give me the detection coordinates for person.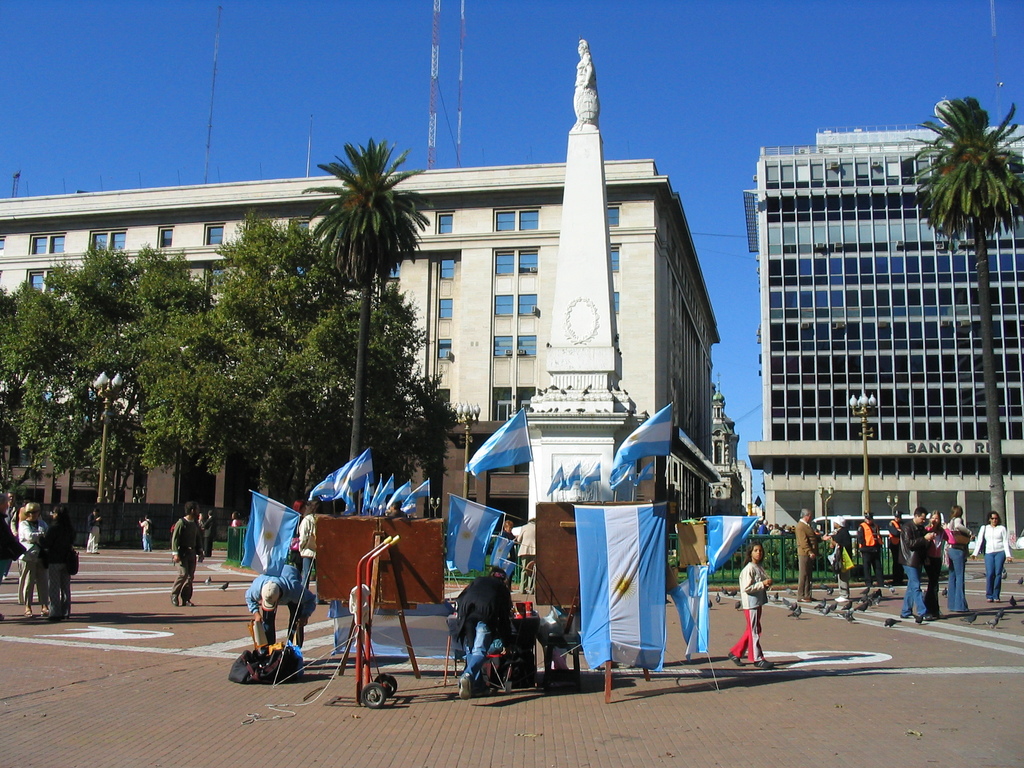
bbox=(888, 506, 907, 585).
